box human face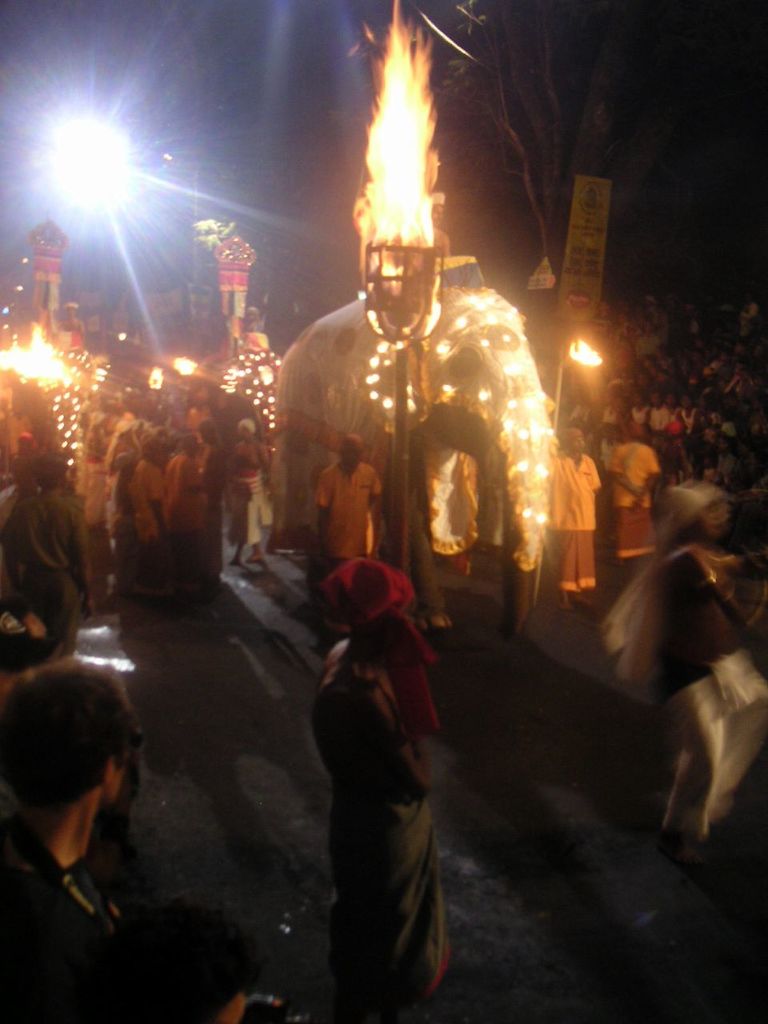
detection(697, 498, 732, 545)
